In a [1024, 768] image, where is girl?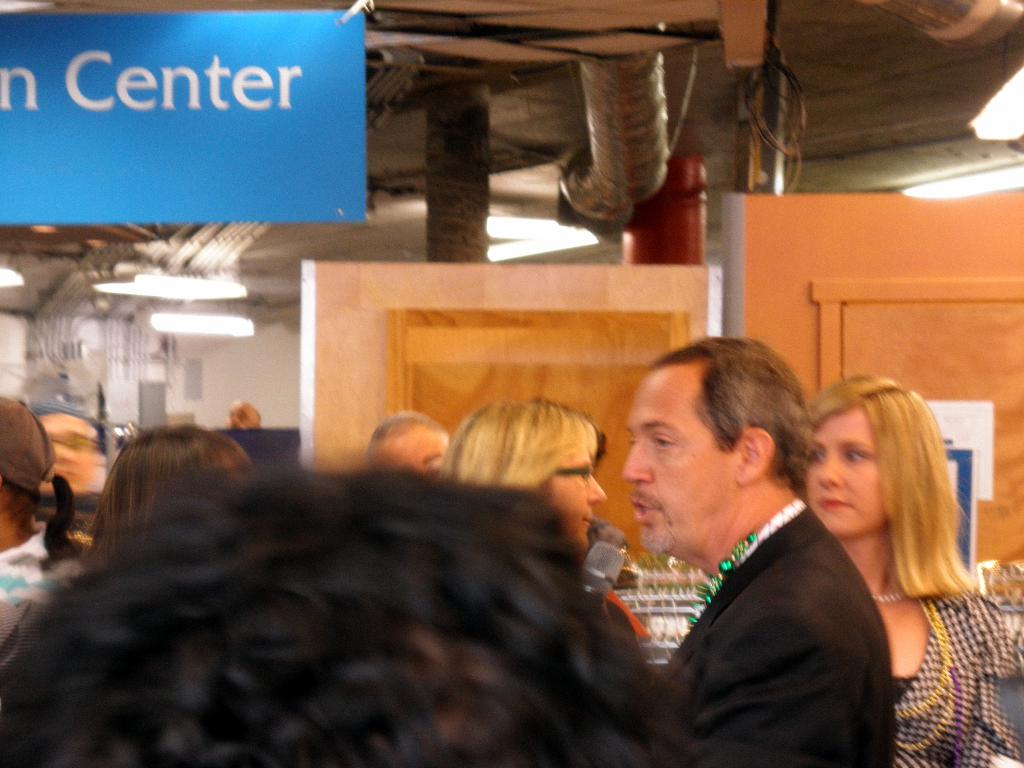
<region>434, 399, 597, 569</region>.
